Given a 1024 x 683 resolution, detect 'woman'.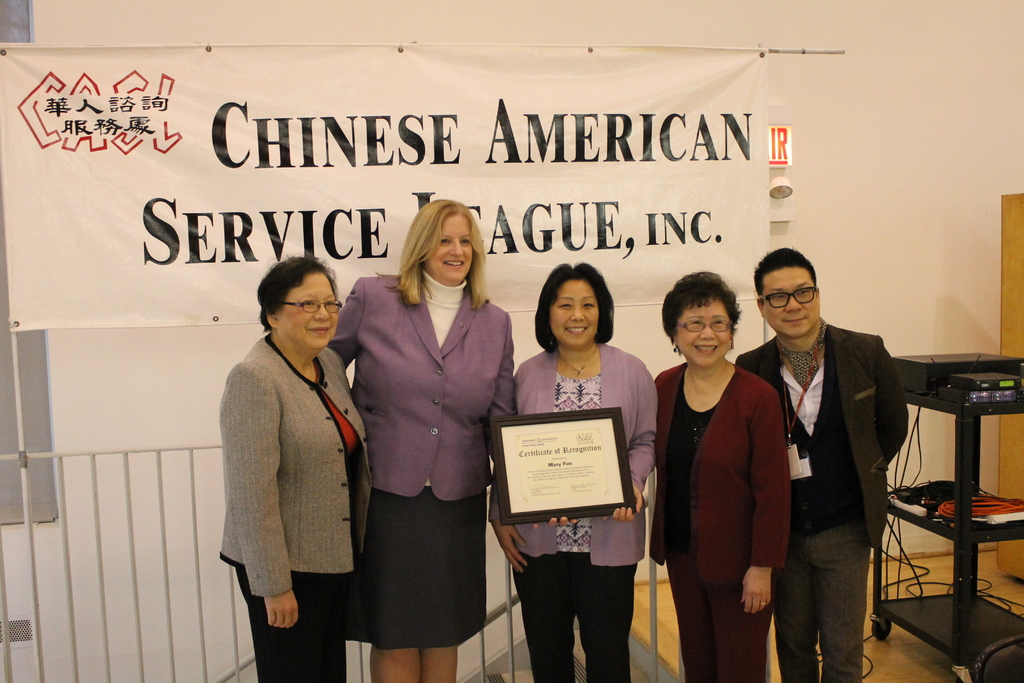
(219, 253, 381, 682).
